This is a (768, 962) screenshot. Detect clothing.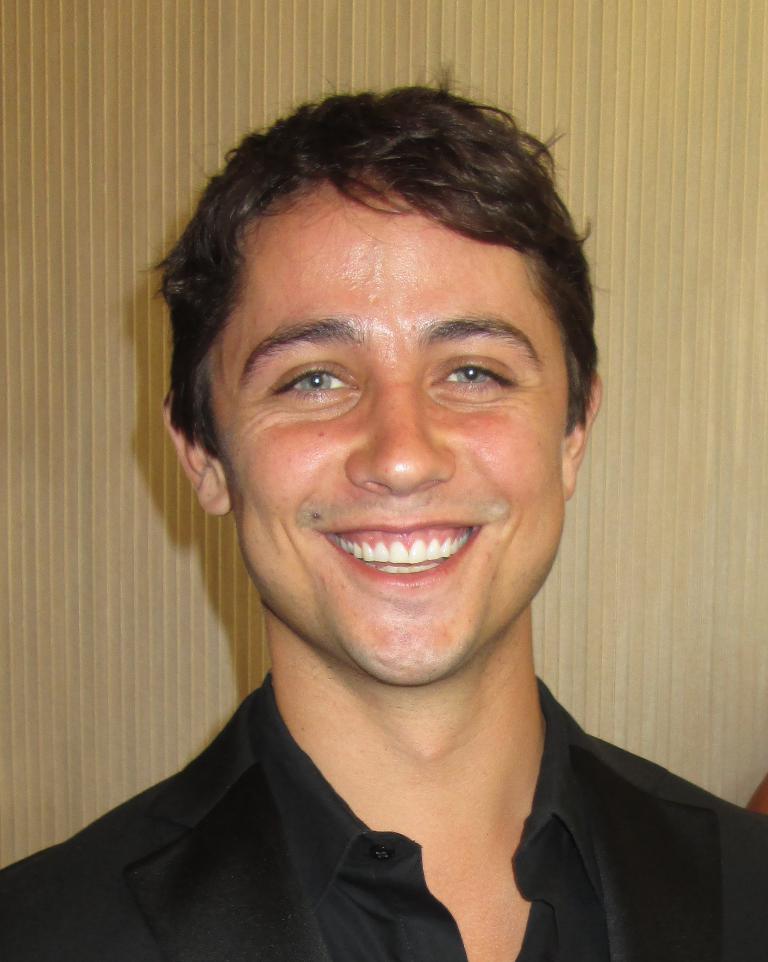
crop(0, 665, 767, 961).
